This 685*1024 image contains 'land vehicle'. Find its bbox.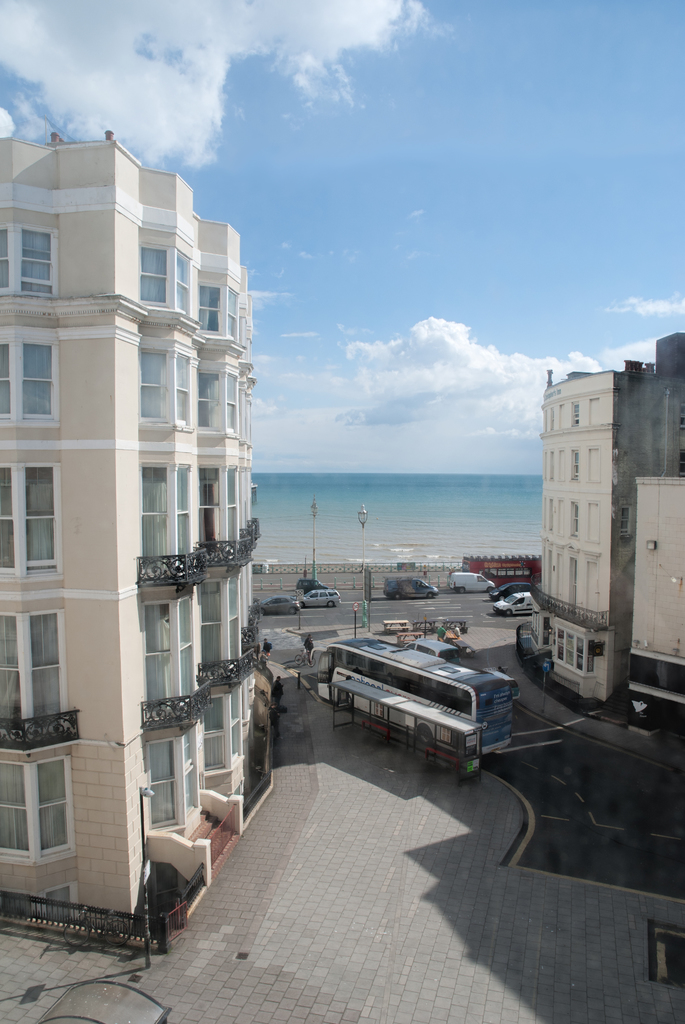
300:586:342:607.
